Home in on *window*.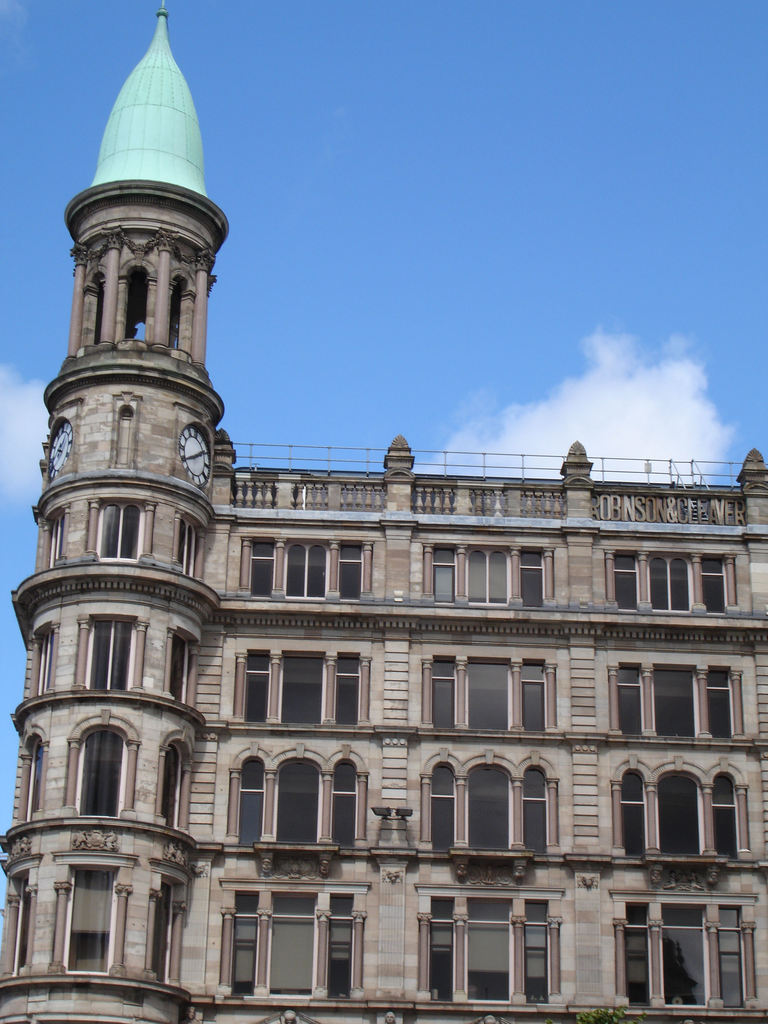
Homed in at x1=518 y1=660 x2=548 y2=729.
